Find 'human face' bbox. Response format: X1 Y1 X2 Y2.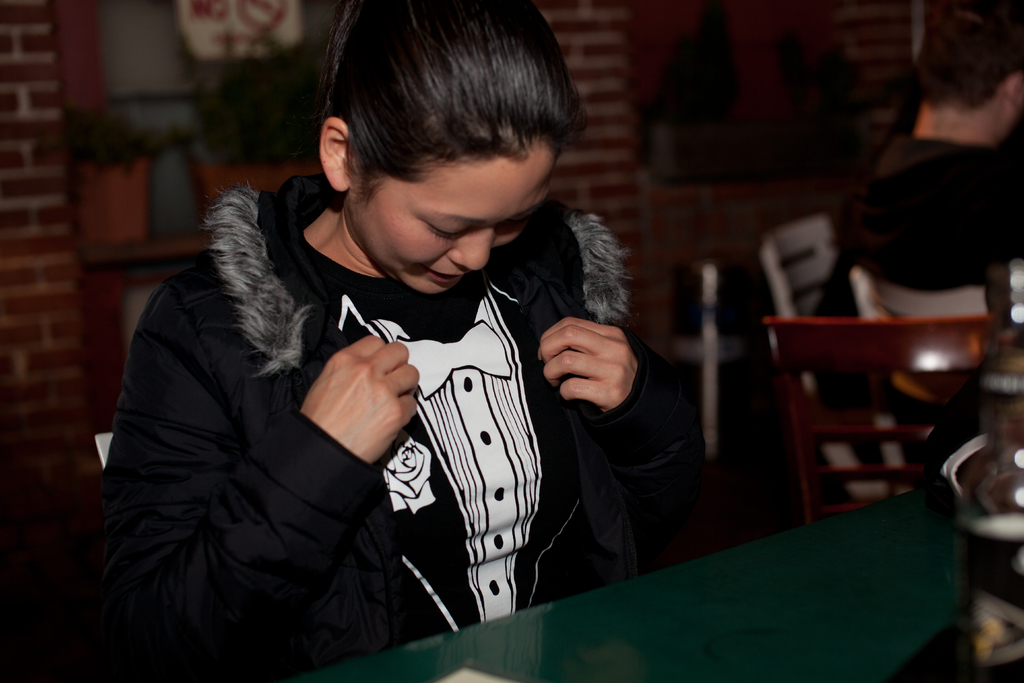
356 162 548 295.
